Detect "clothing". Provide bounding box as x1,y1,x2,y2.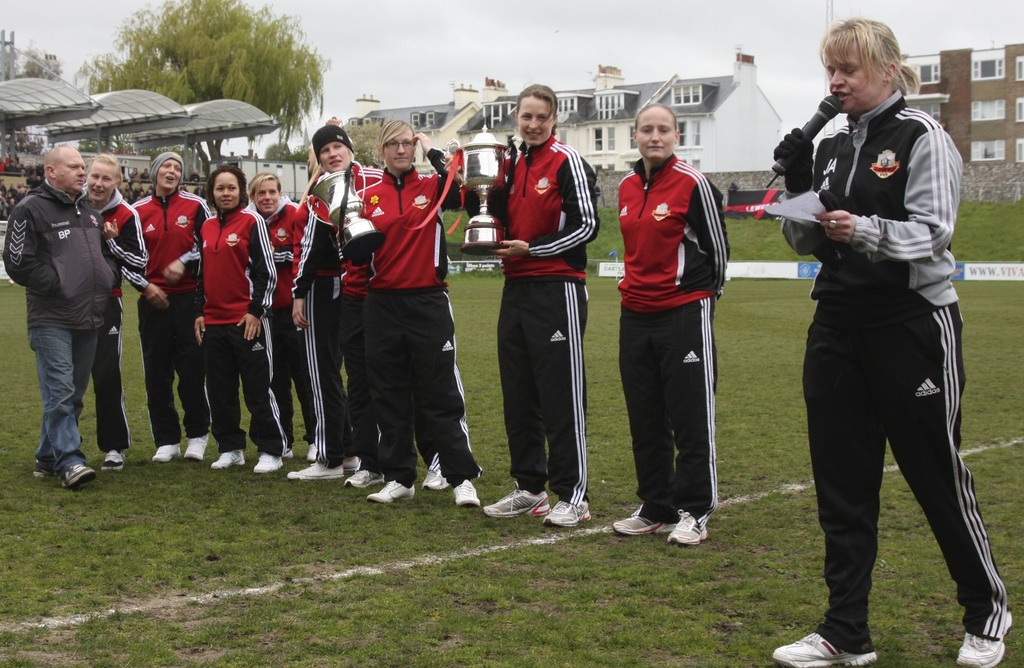
778,83,1012,649.
